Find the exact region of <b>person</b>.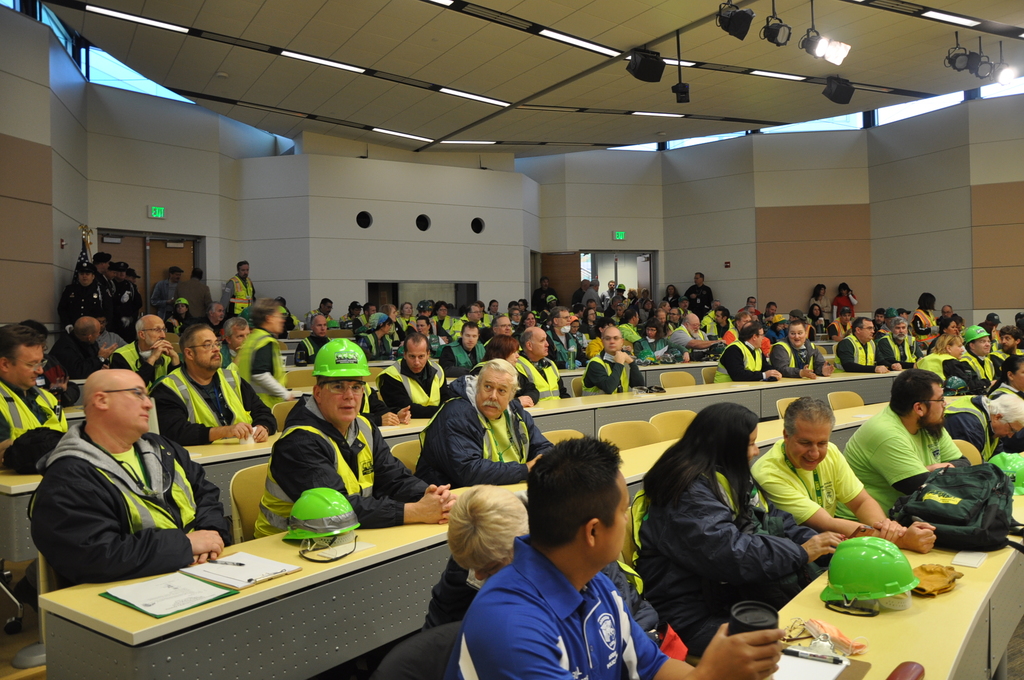
Exact region: (x1=720, y1=328, x2=776, y2=384).
